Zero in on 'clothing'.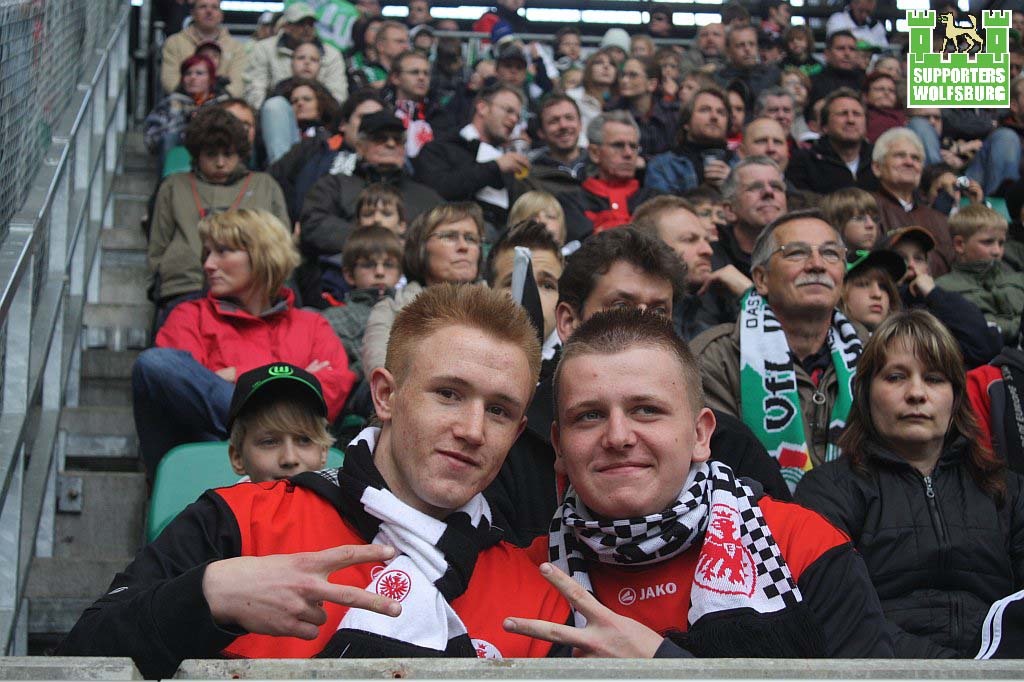
Zeroed in: 520,324,573,445.
